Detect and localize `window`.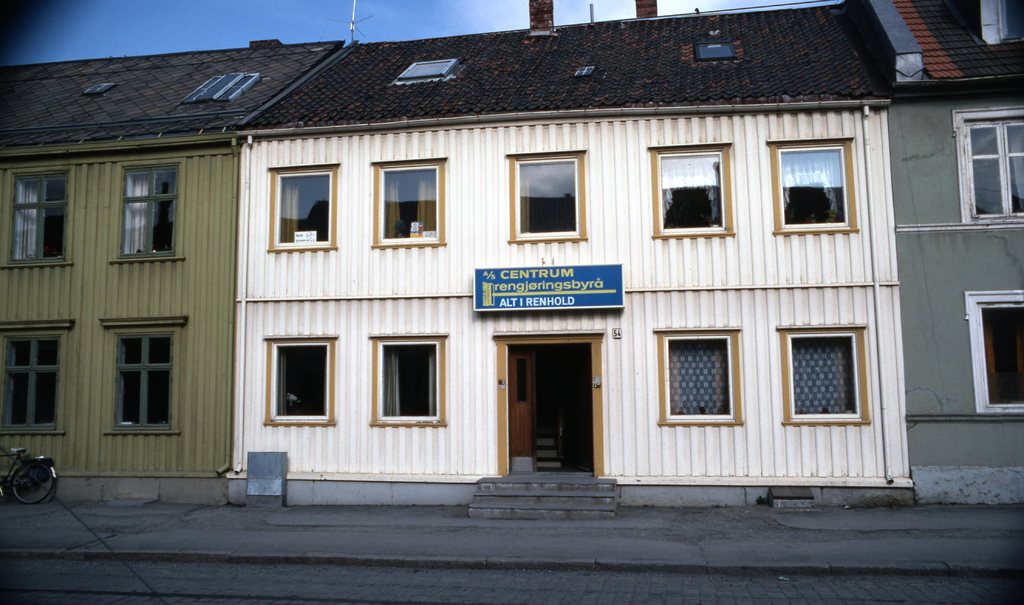
Localized at region(266, 341, 328, 420).
